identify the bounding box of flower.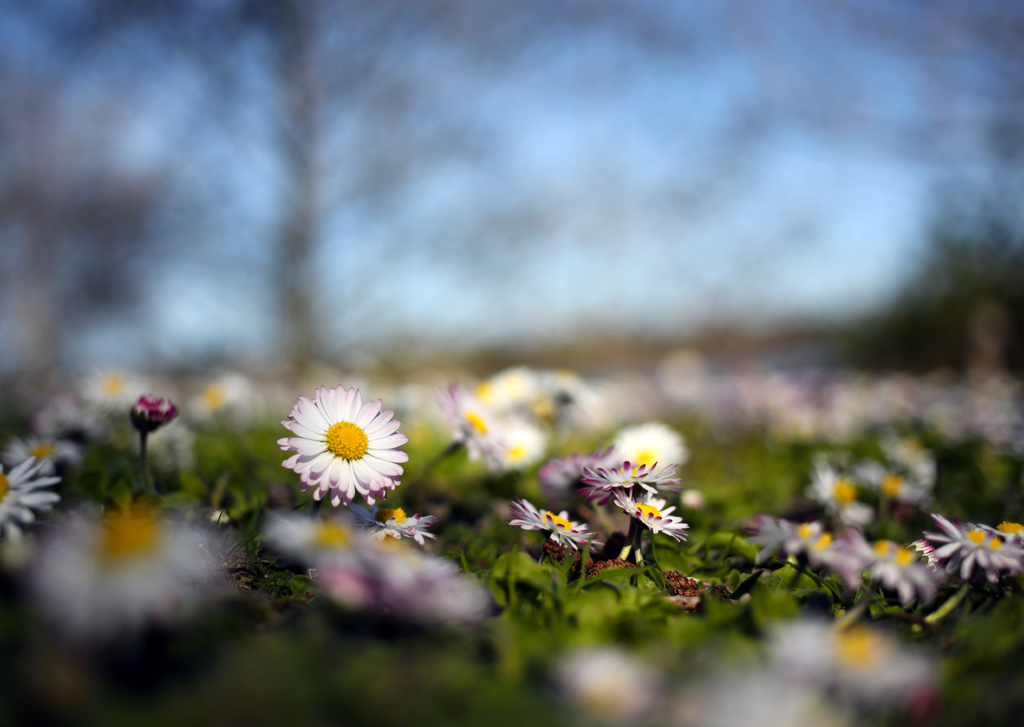
box(564, 633, 666, 715).
